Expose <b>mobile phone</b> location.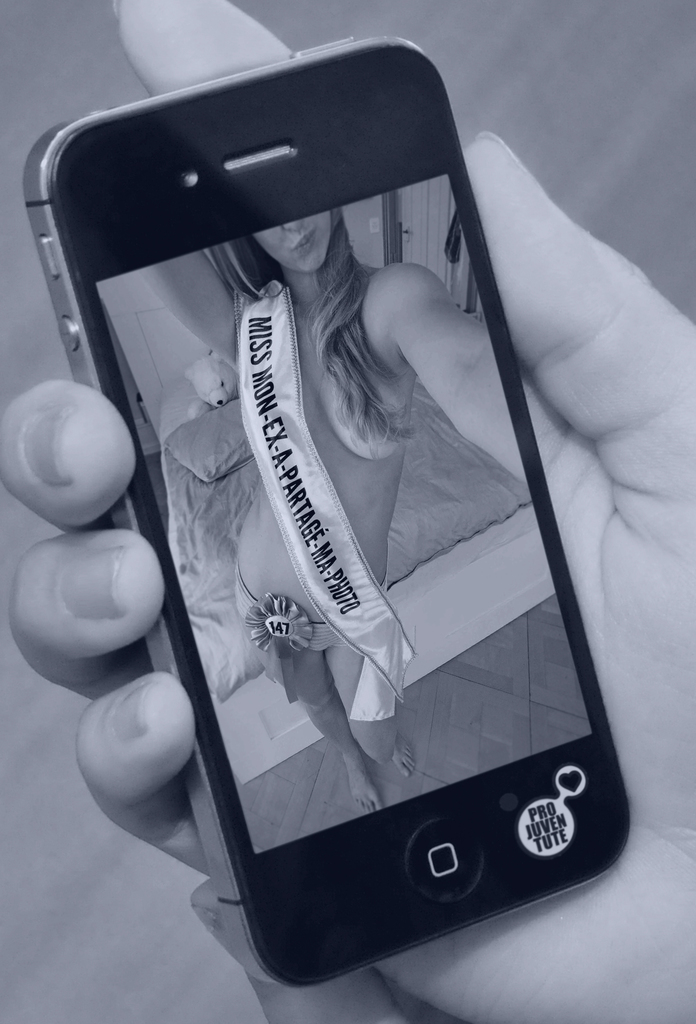
Exposed at [left=63, top=26, right=639, bottom=957].
